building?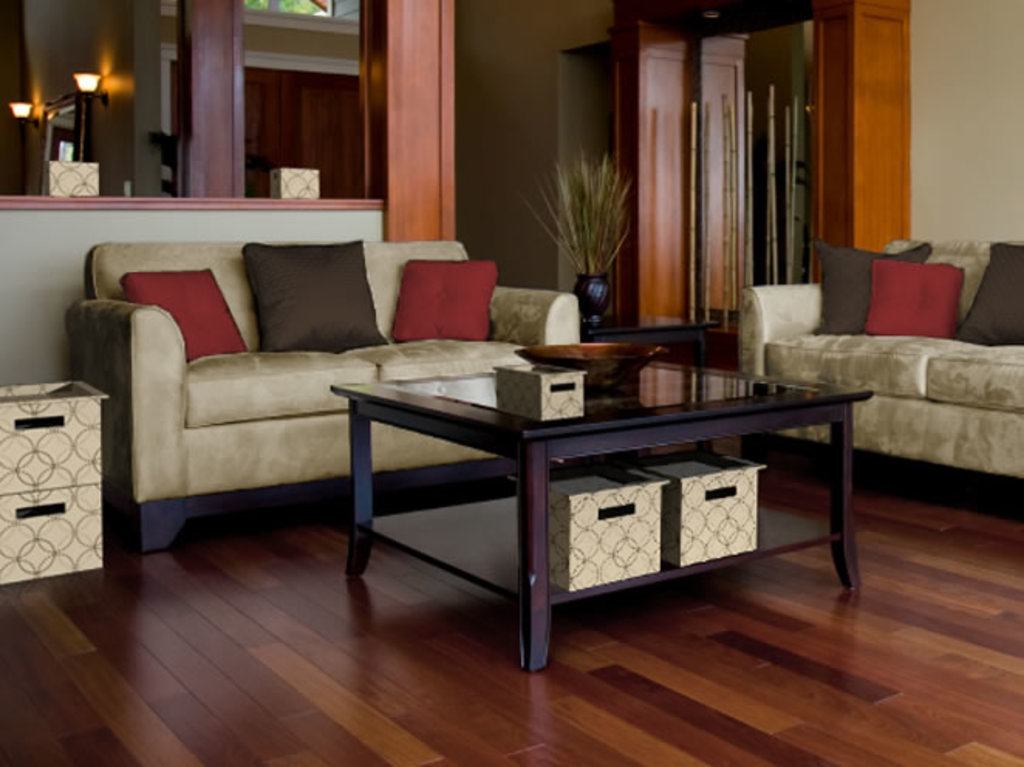
(left=0, top=0, right=1022, bottom=765)
